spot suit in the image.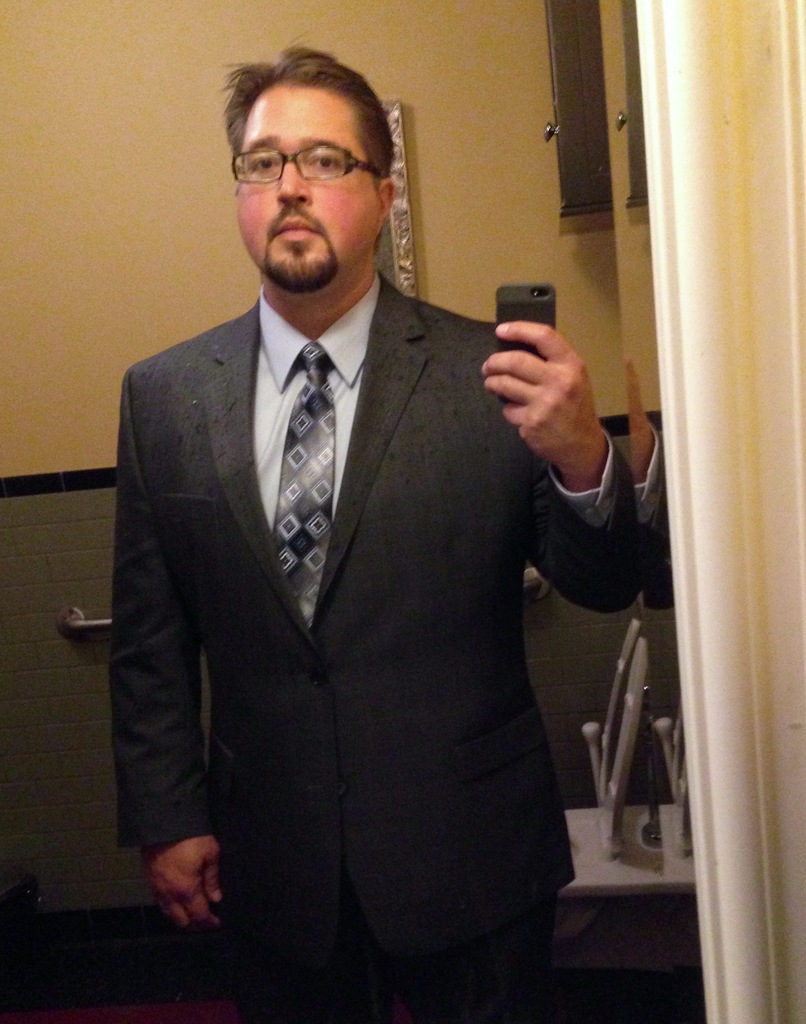
suit found at left=112, top=273, right=638, bottom=1023.
